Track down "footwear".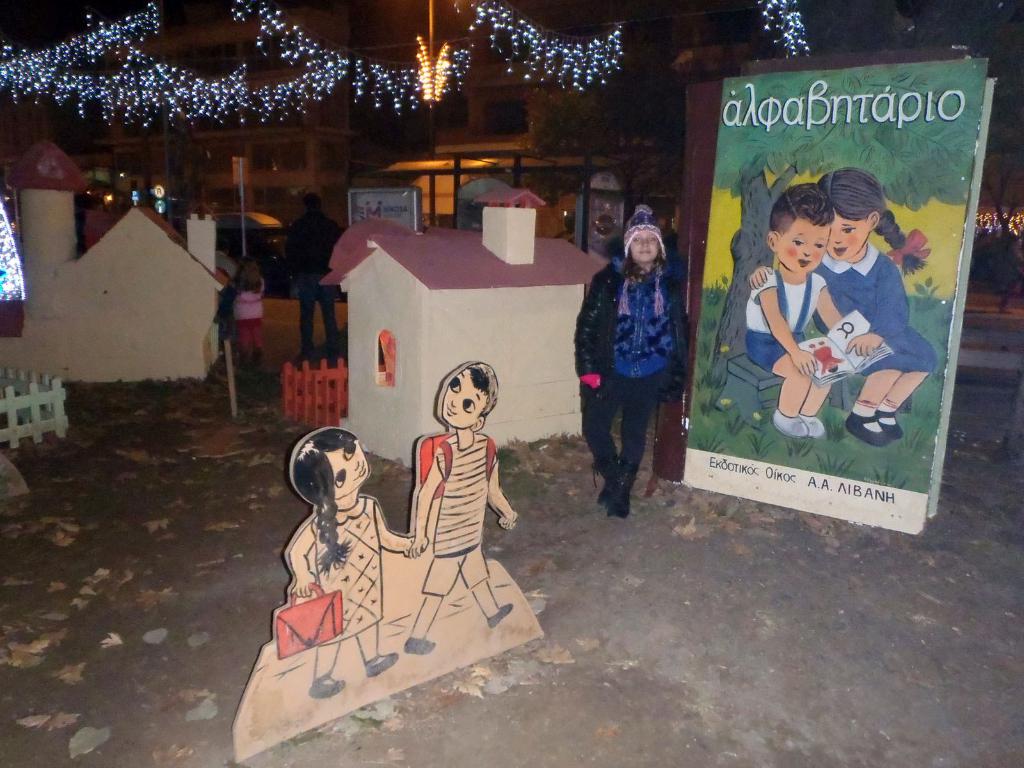
Tracked to pyautogui.locateOnScreen(594, 452, 619, 508).
